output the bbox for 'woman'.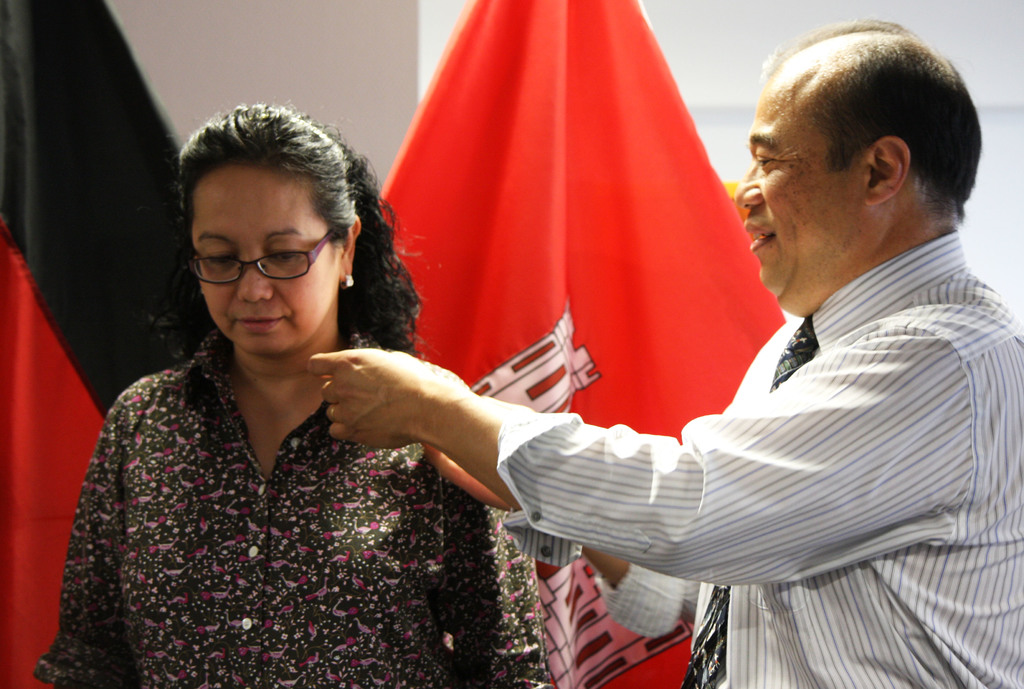
select_region(58, 57, 519, 688).
